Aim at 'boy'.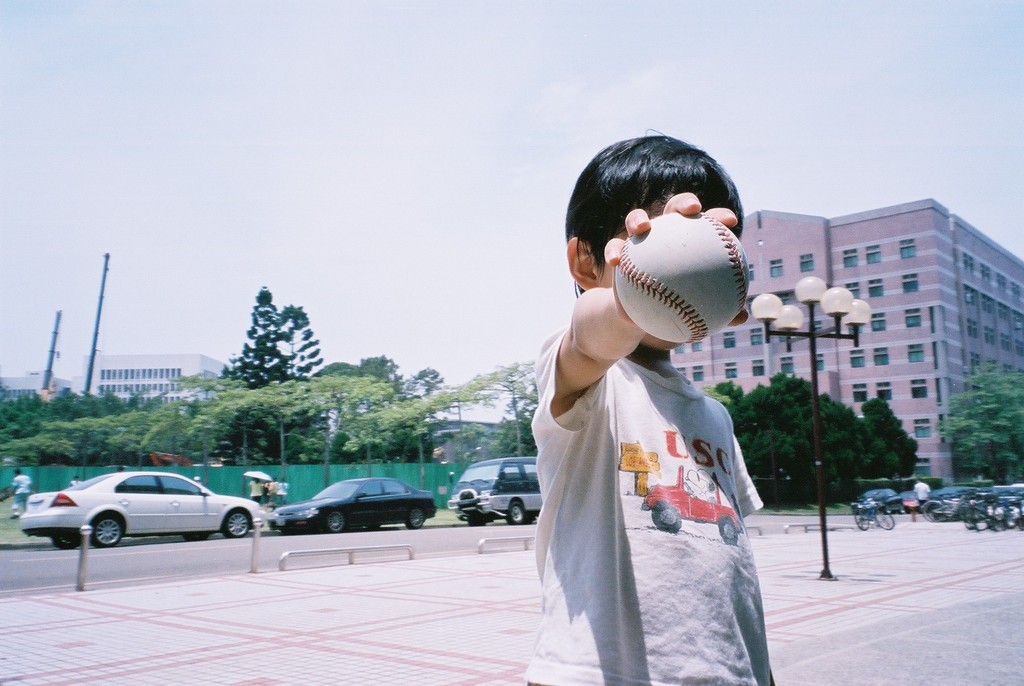
Aimed at x1=525 y1=125 x2=779 y2=685.
